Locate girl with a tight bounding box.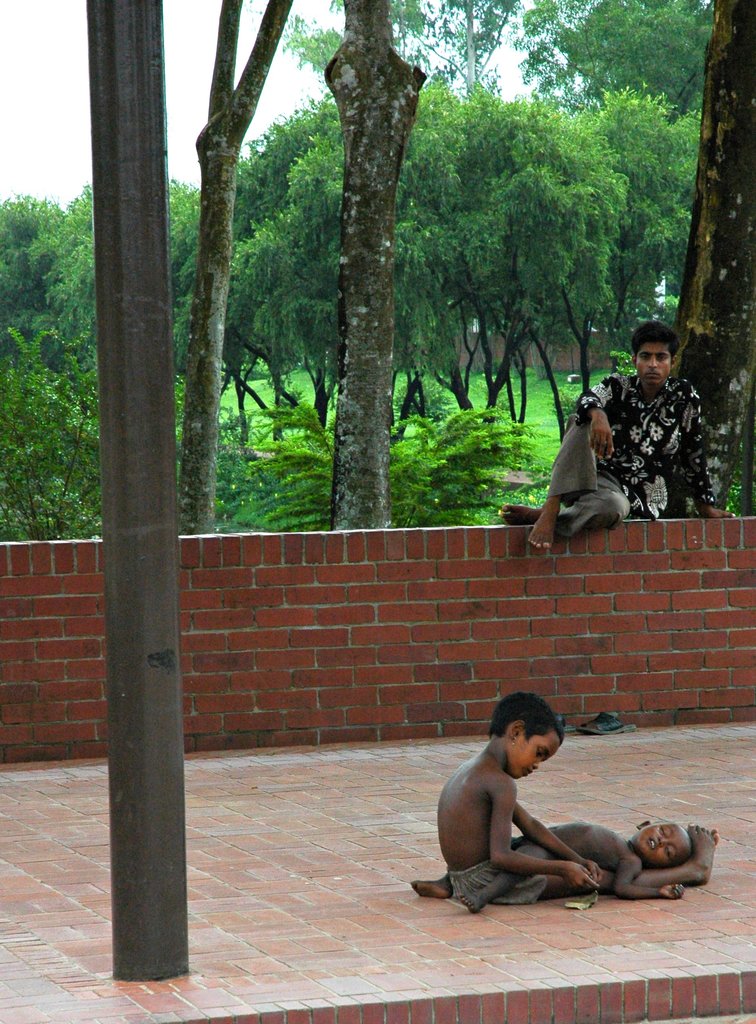
bbox(436, 691, 720, 904).
